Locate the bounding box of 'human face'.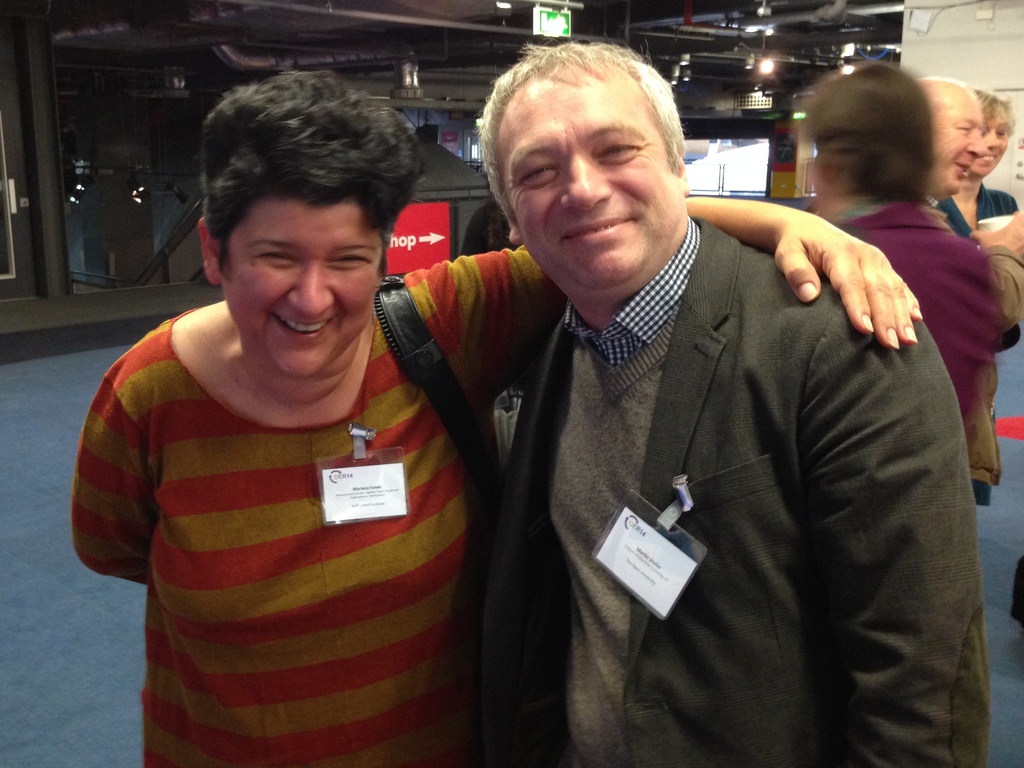
Bounding box: region(932, 89, 984, 196).
